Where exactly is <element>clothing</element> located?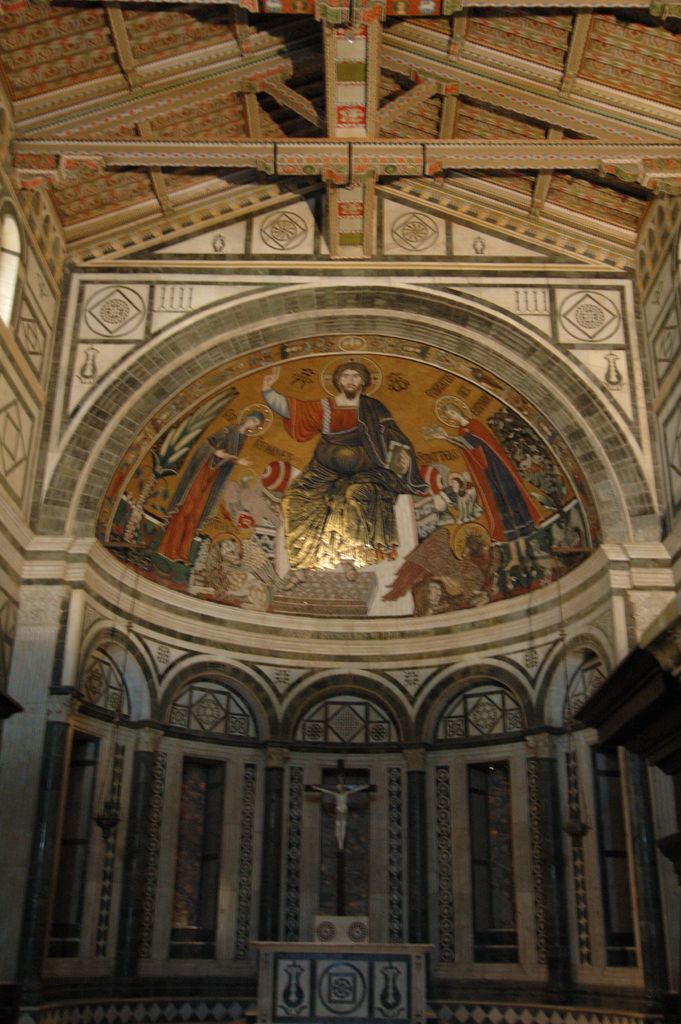
Its bounding box is x1=151, y1=424, x2=246, y2=559.
